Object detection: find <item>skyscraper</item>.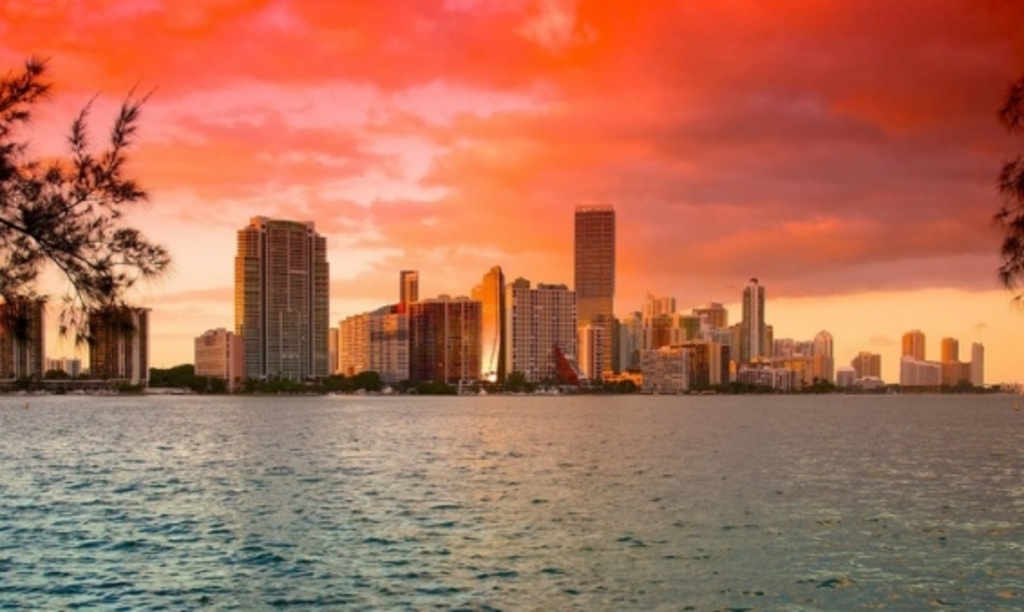
(183, 320, 239, 380).
